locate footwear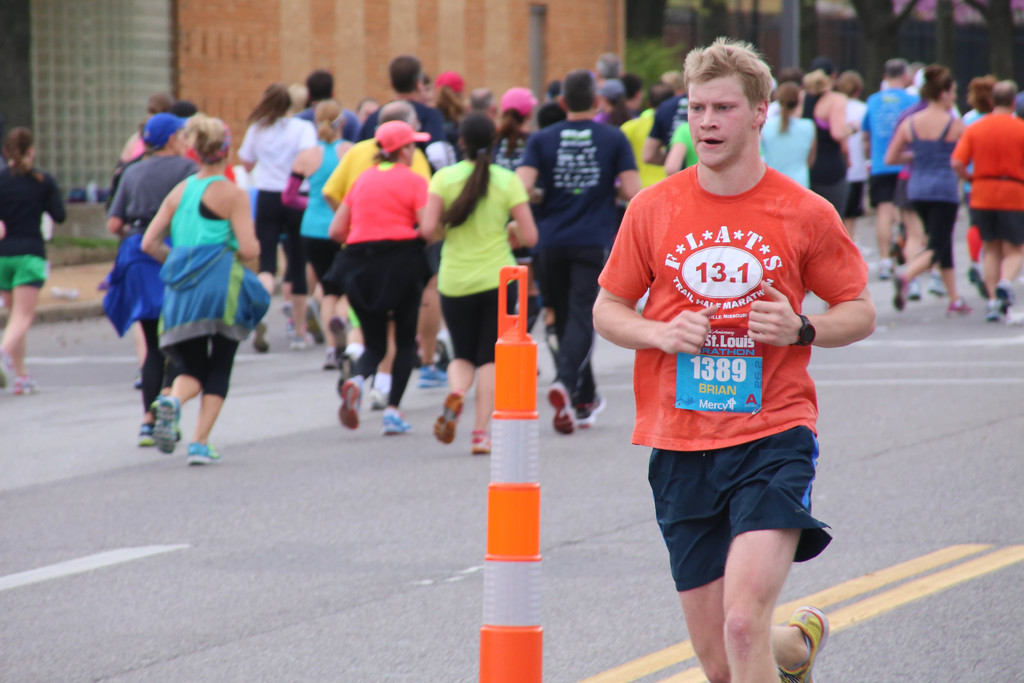
locate(946, 297, 973, 317)
